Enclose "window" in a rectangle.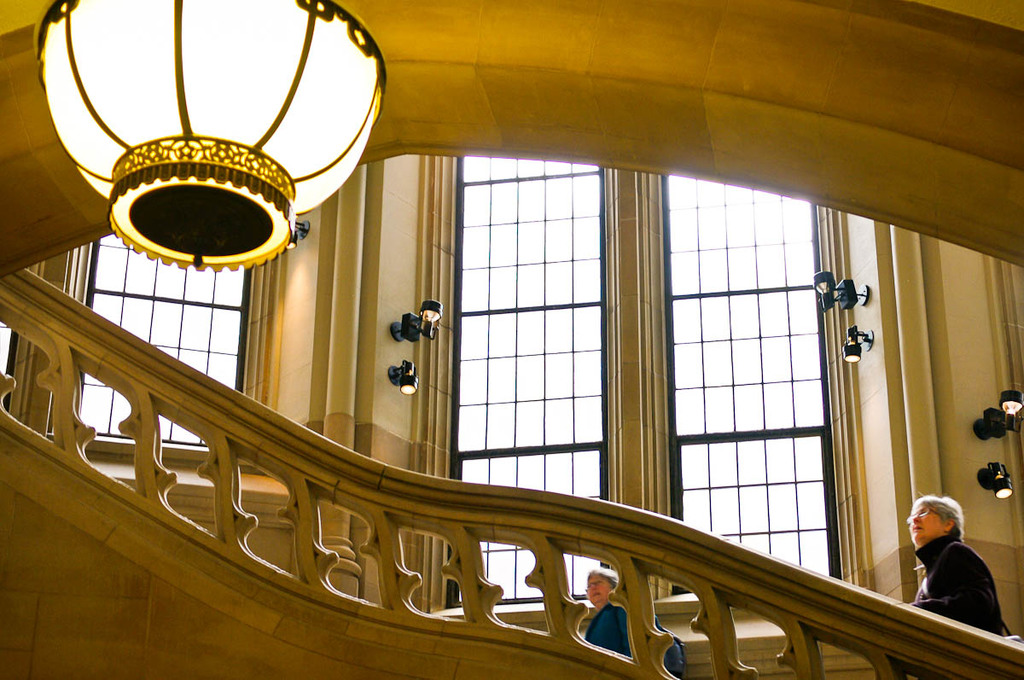
<box>16,235,270,474</box>.
